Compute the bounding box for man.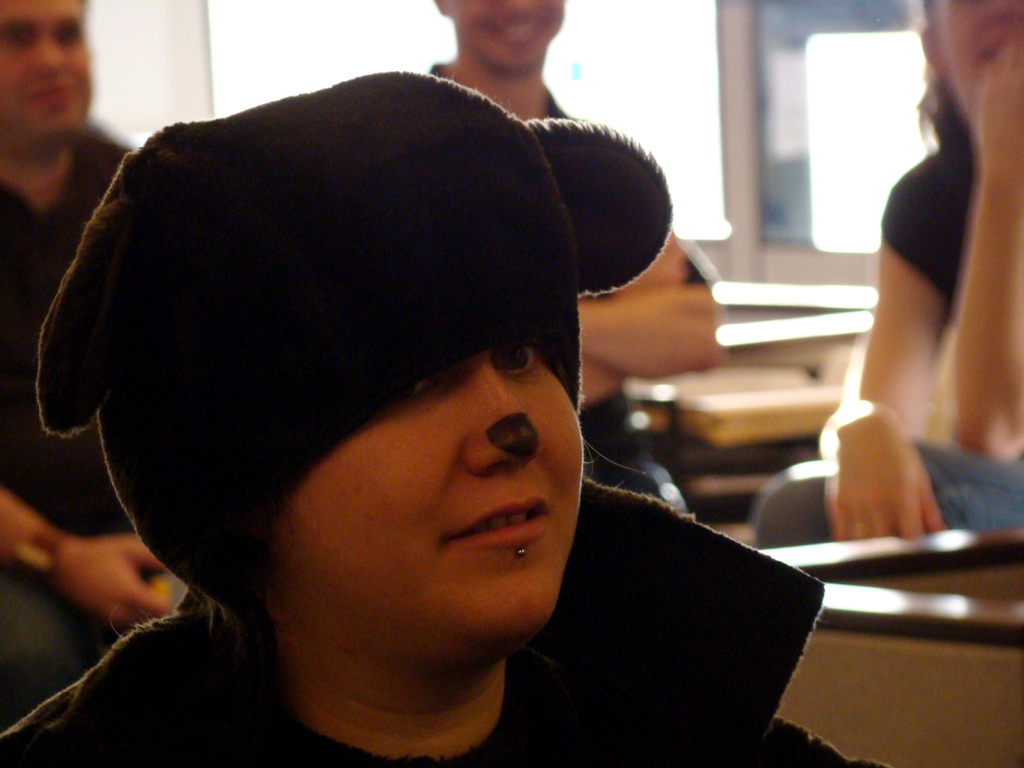
pyautogui.locateOnScreen(0, 73, 849, 764).
